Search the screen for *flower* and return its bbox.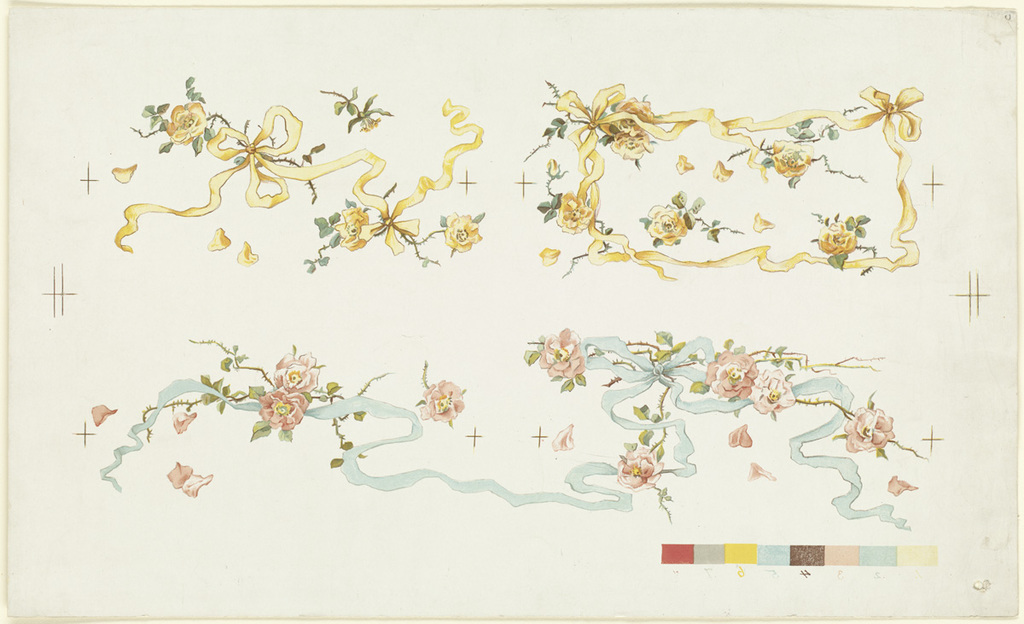
Found: (743, 371, 790, 410).
